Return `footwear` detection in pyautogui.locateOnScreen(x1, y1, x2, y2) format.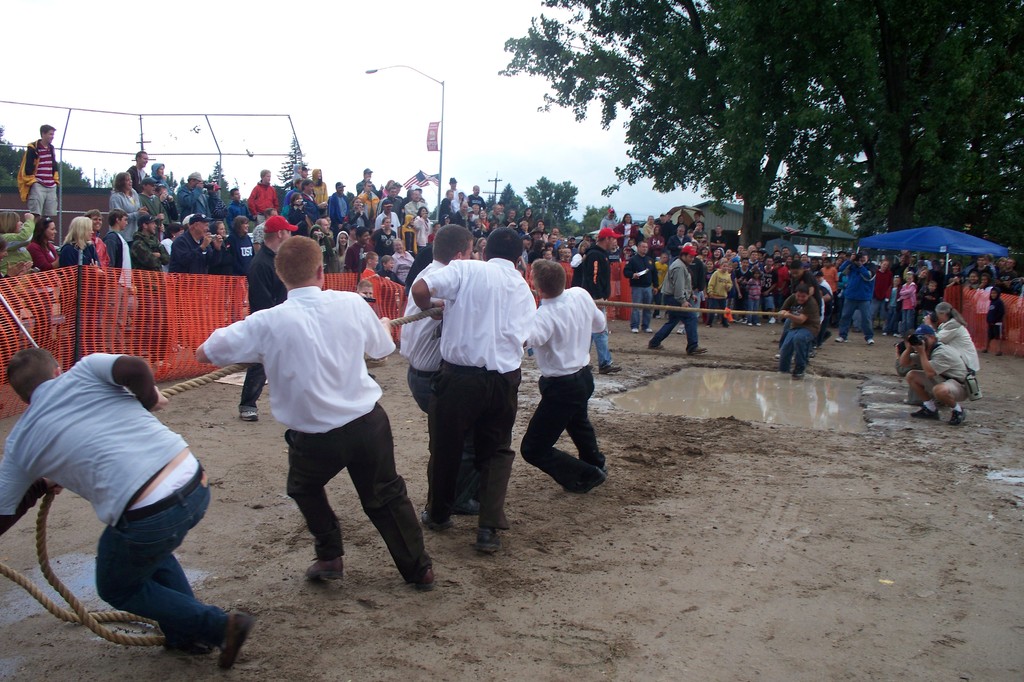
pyautogui.locateOnScreen(762, 316, 768, 322).
